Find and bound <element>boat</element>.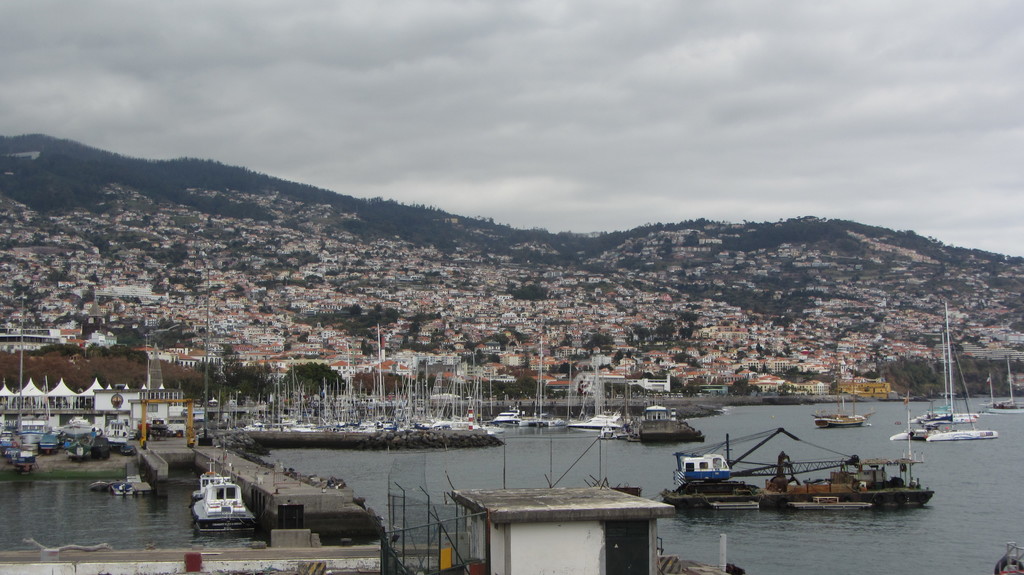
Bound: <region>518, 336, 551, 427</region>.
